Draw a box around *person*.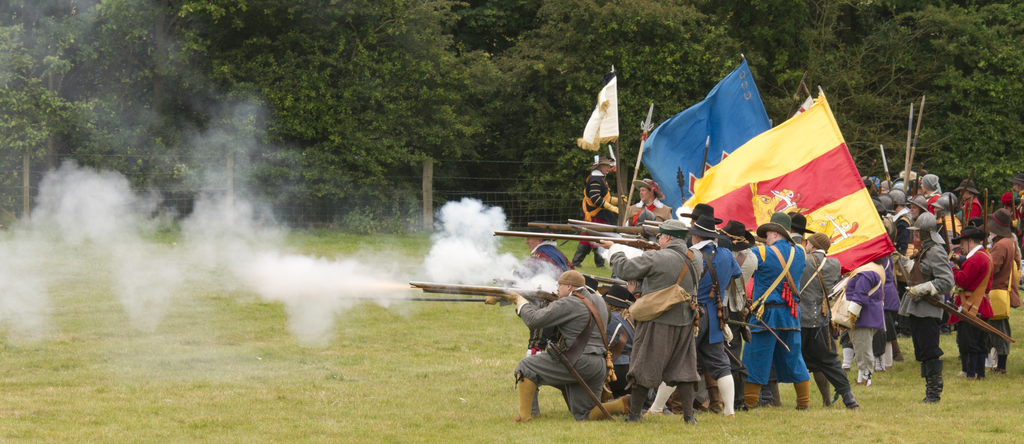
l=822, t=233, r=869, b=405.
